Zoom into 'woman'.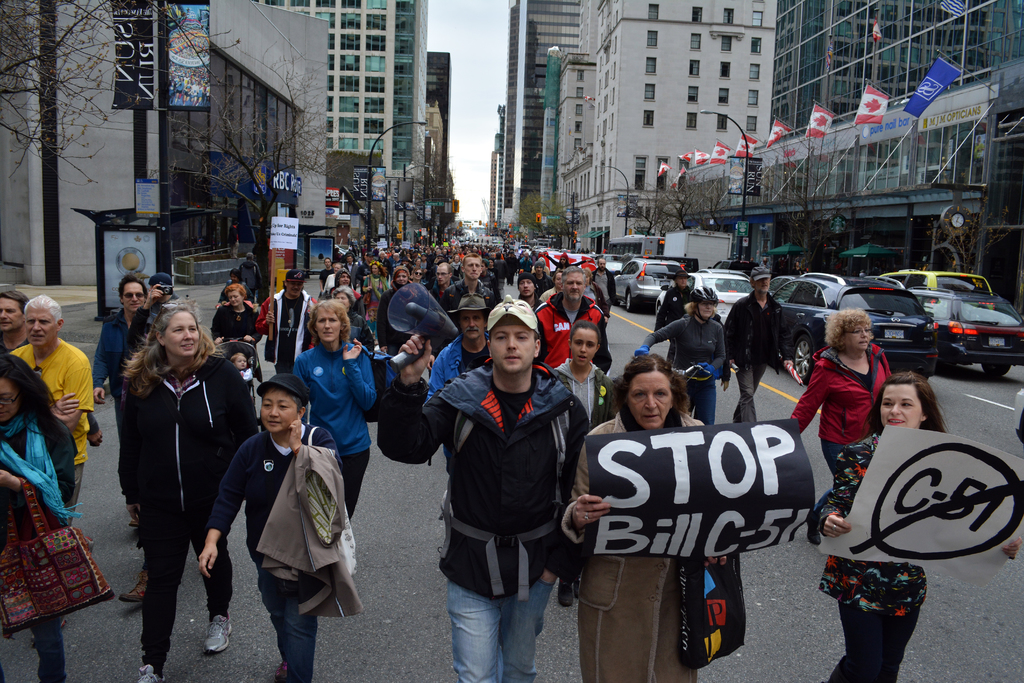
Zoom target: box=[320, 270, 356, 298].
